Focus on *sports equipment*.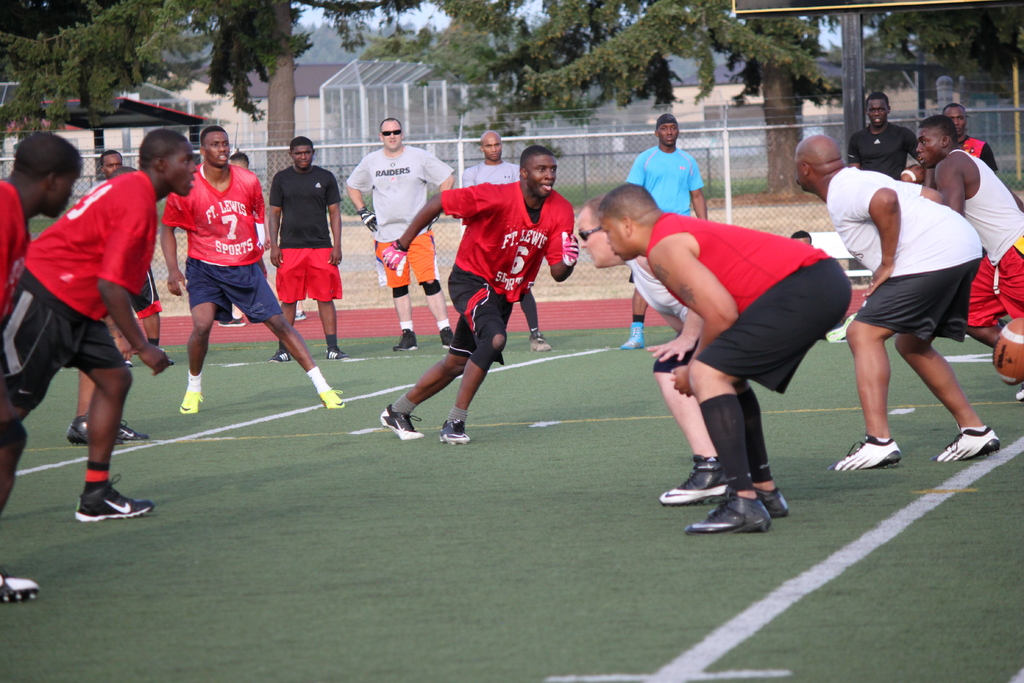
Focused at [x1=934, y1=429, x2=1002, y2=461].
